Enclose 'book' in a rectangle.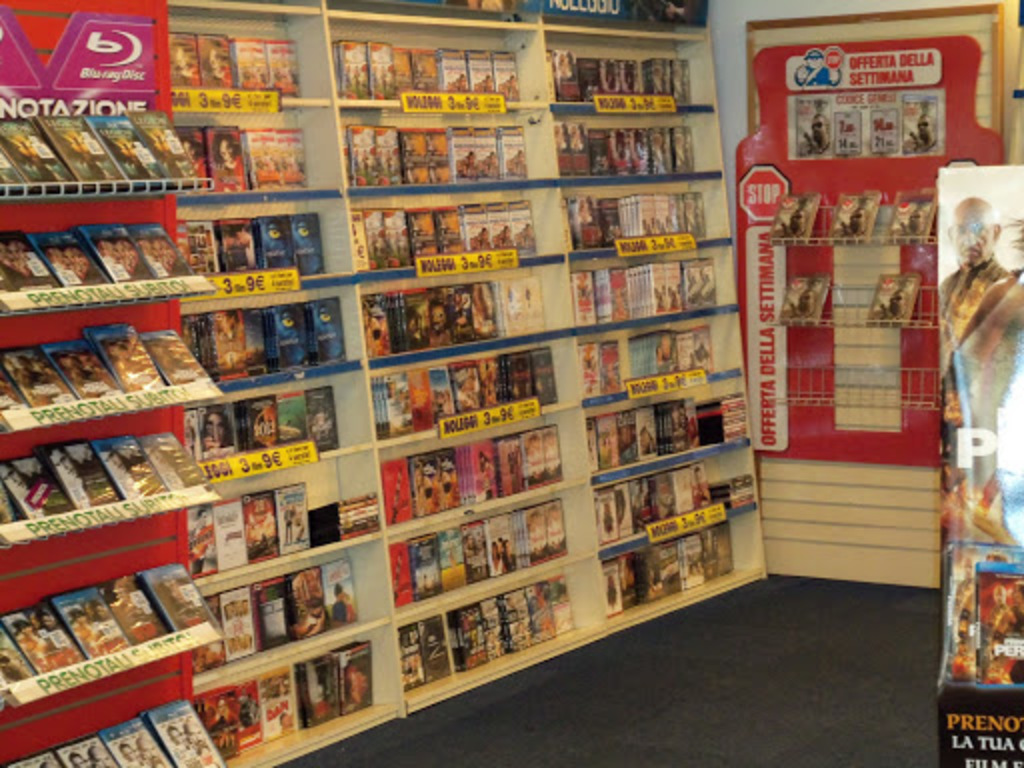
locate(84, 114, 174, 182).
